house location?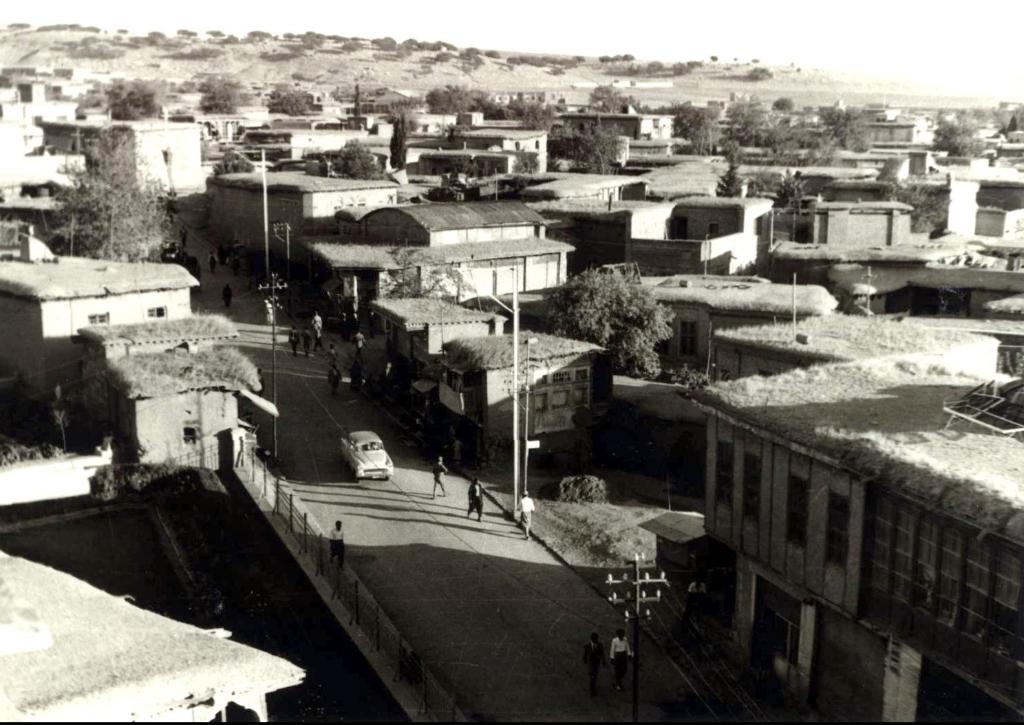
(x1=206, y1=160, x2=401, y2=279)
